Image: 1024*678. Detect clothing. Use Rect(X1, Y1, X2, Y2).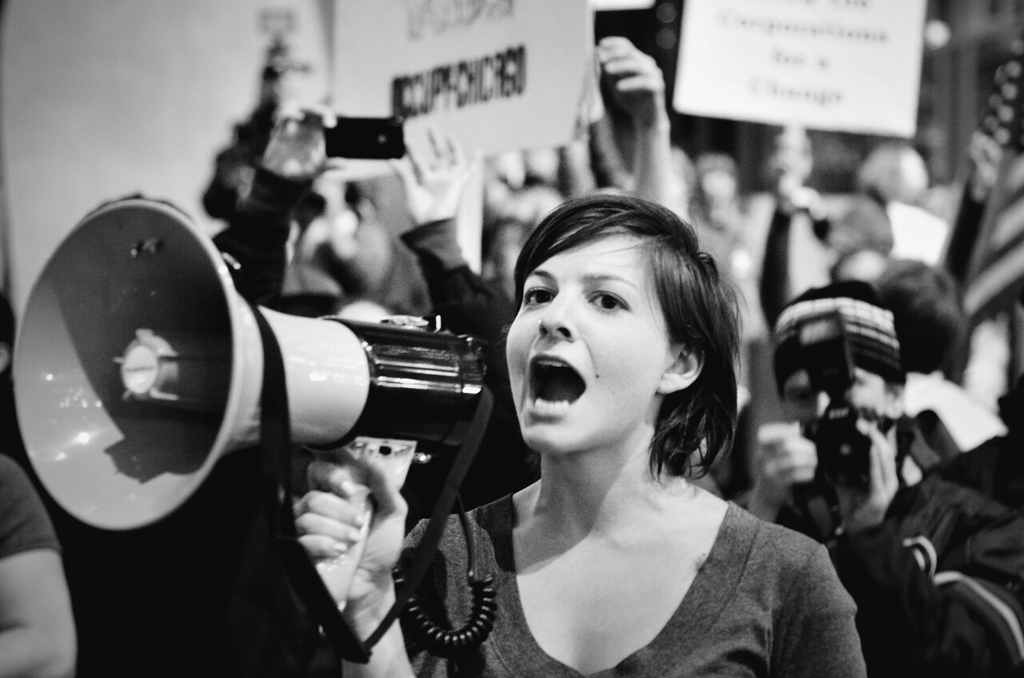
Rect(0, 454, 68, 558).
